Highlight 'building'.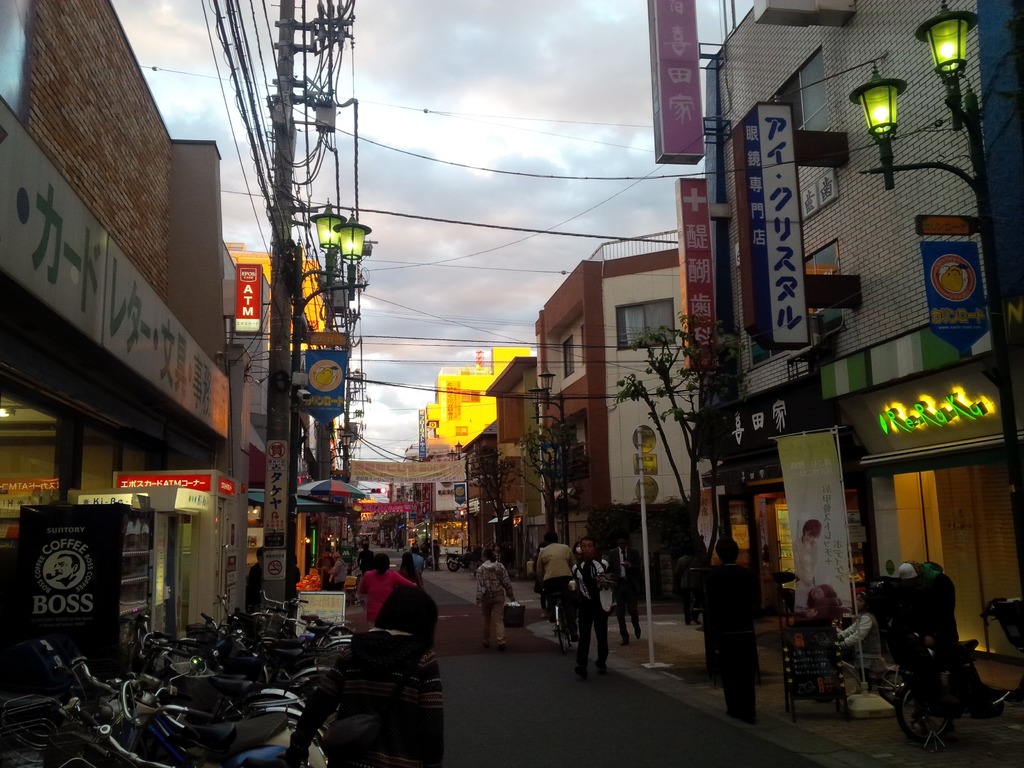
Highlighted region: bbox=[0, 1, 1023, 766].
